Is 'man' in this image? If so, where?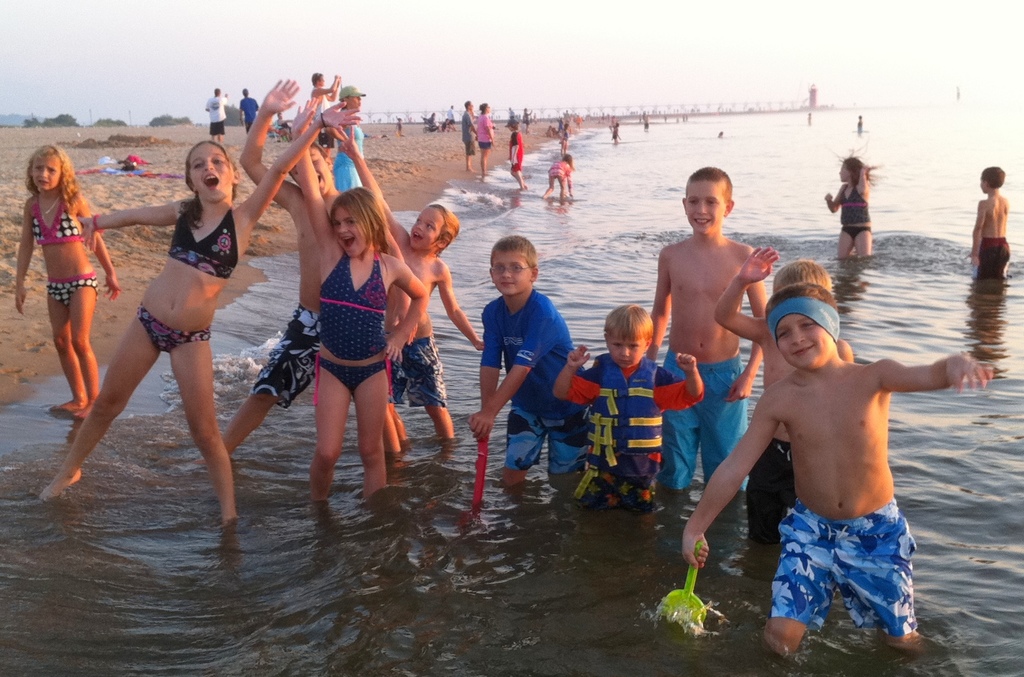
Yes, at left=971, top=151, right=1012, bottom=293.
